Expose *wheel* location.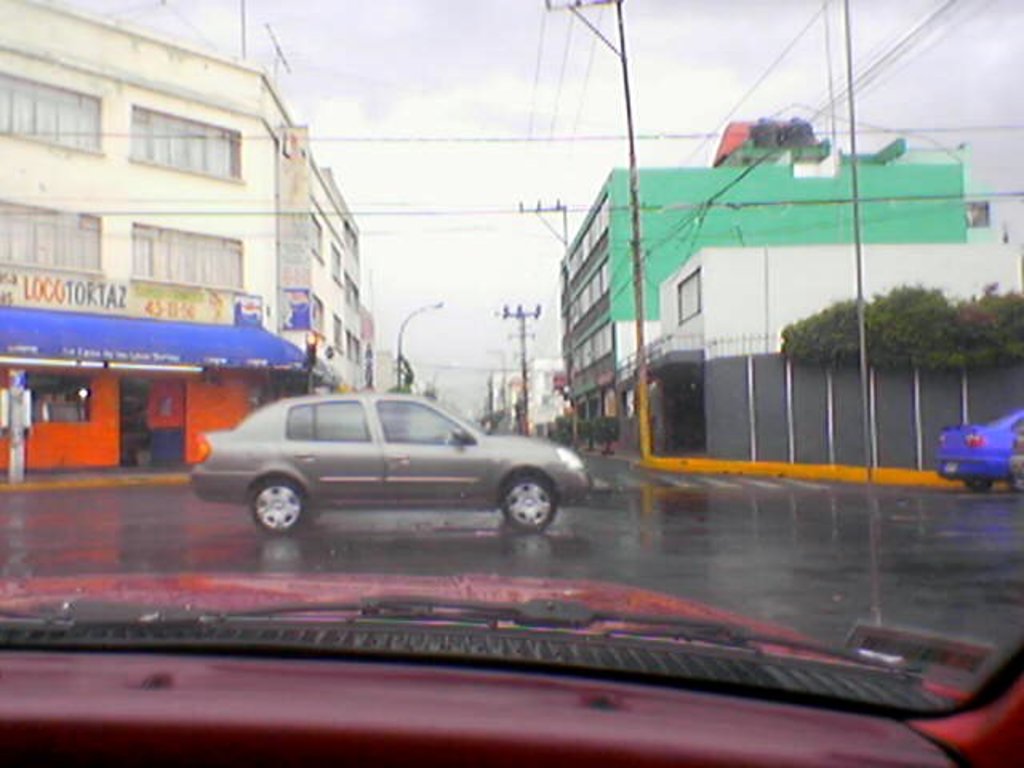
Exposed at left=965, top=478, right=995, bottom=494.
